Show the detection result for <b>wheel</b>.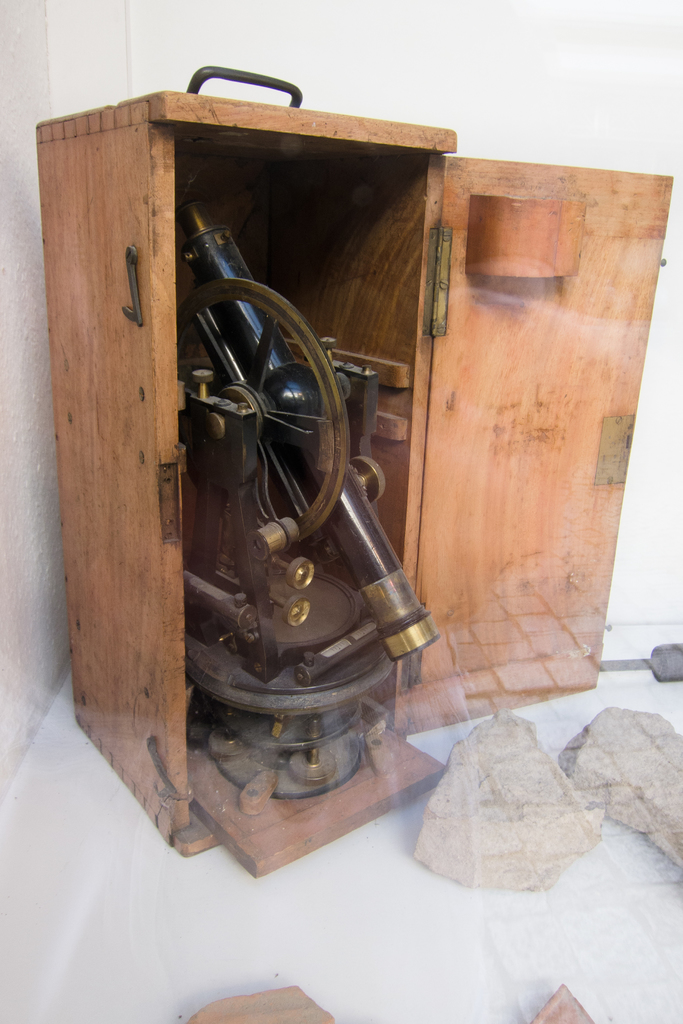
Rect(170, 282, 352, 552).
